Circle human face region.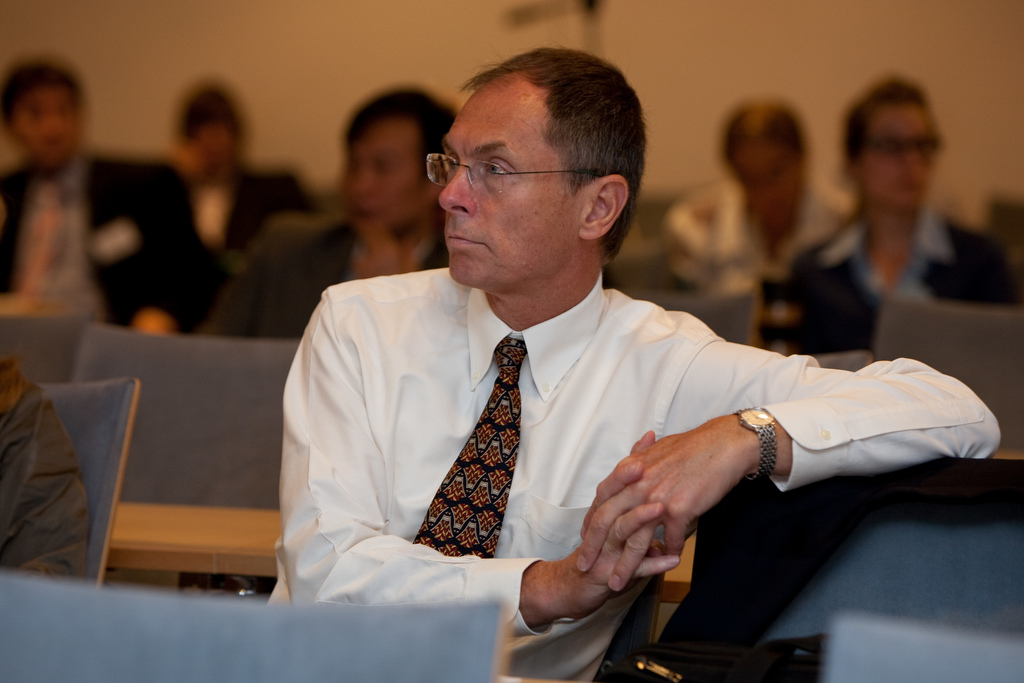
Region: [left=432, top=70, right=586, bottom=294].
